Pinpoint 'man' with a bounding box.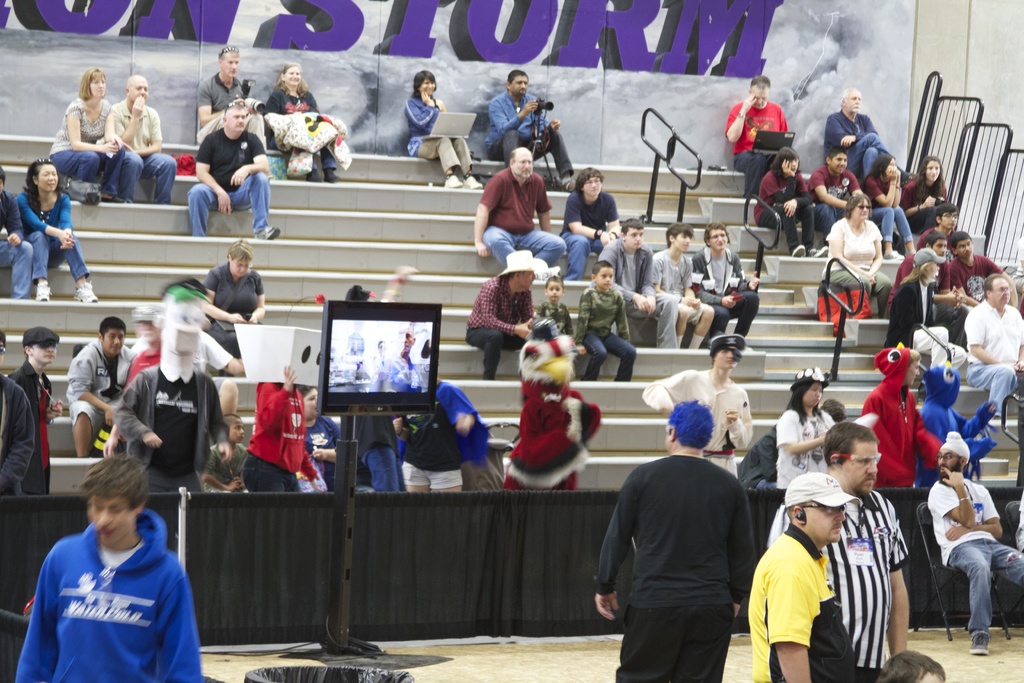
bbox=(741, 468, 868, 682).
